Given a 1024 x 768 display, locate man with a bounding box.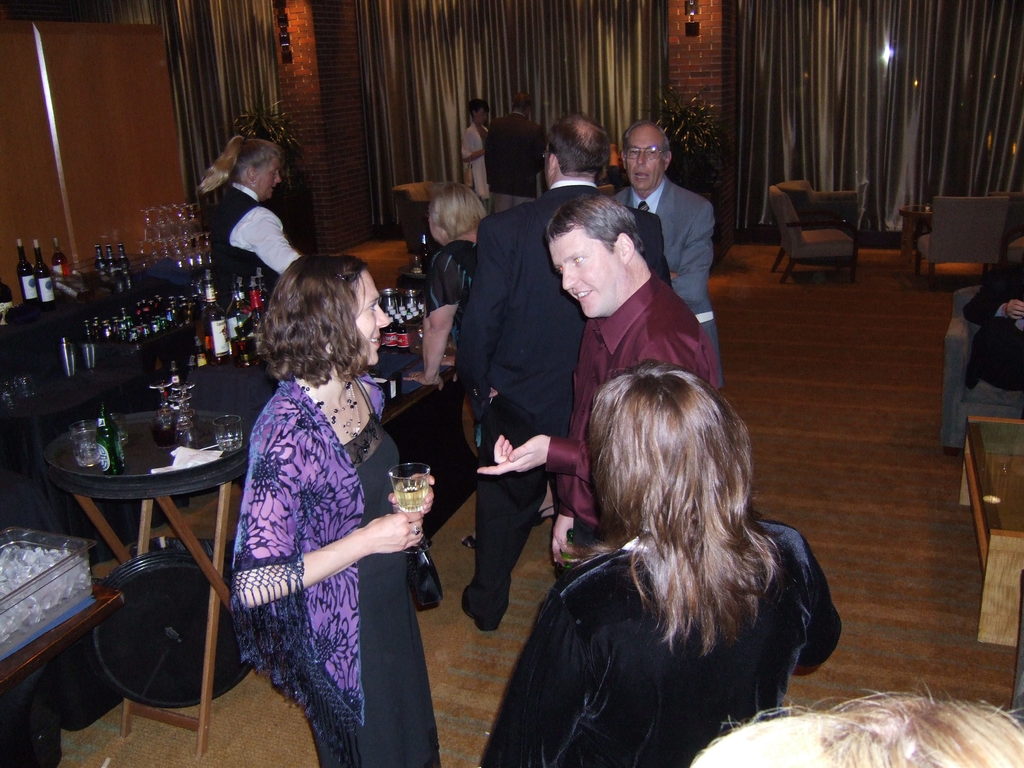
Located: (476, 193, 719, 566).
